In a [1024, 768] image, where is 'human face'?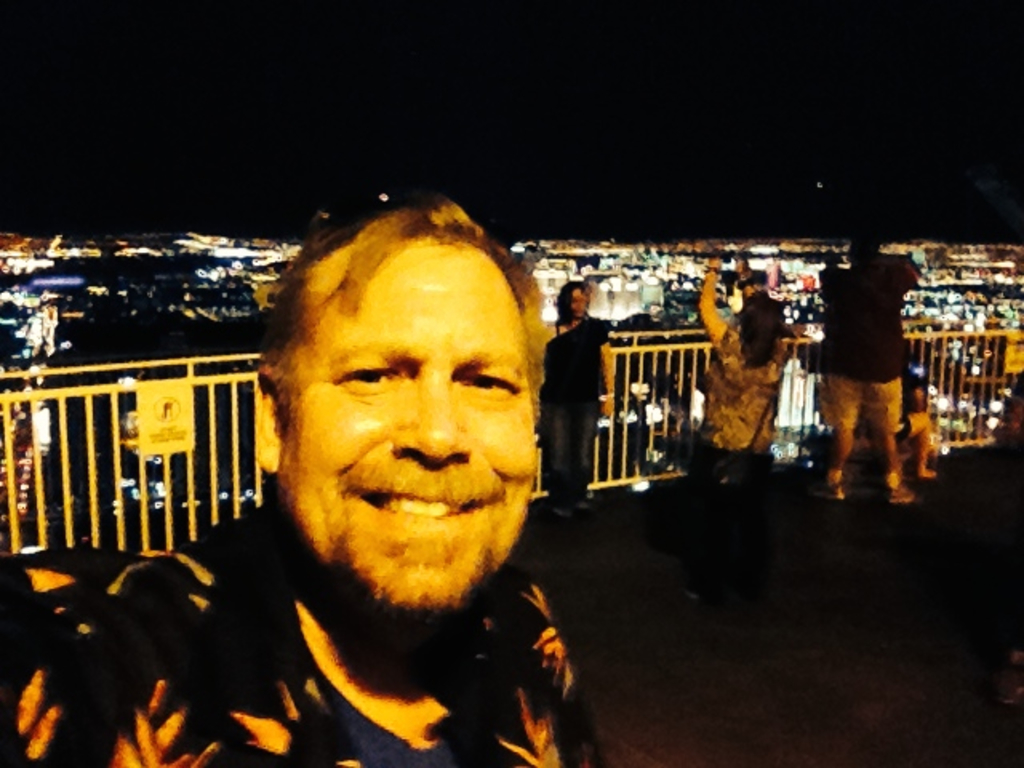
<region>278, 243, 533, 613</region>.
